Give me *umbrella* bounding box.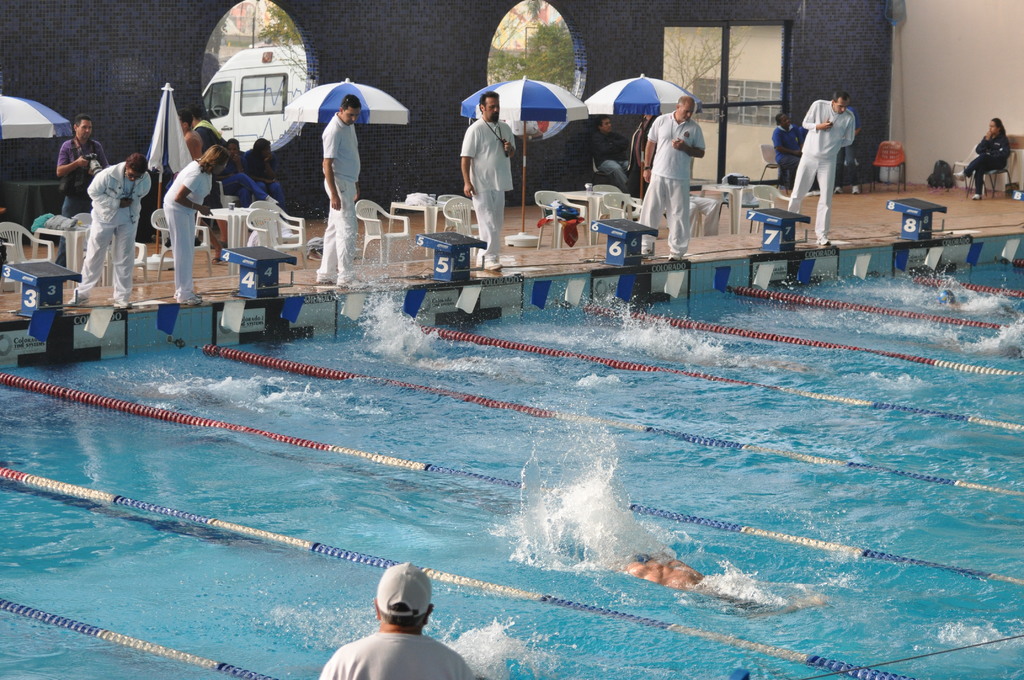
<region>578, 70, 695, 189</region>.
